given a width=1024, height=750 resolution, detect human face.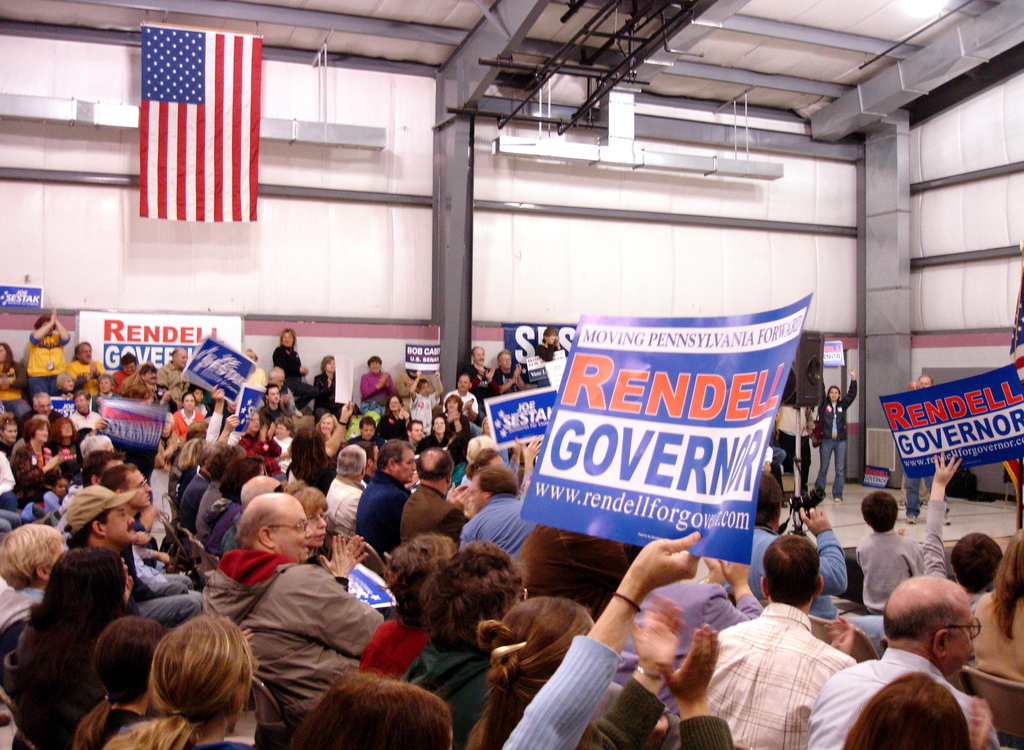
detection(77, 342, 94, 364).
